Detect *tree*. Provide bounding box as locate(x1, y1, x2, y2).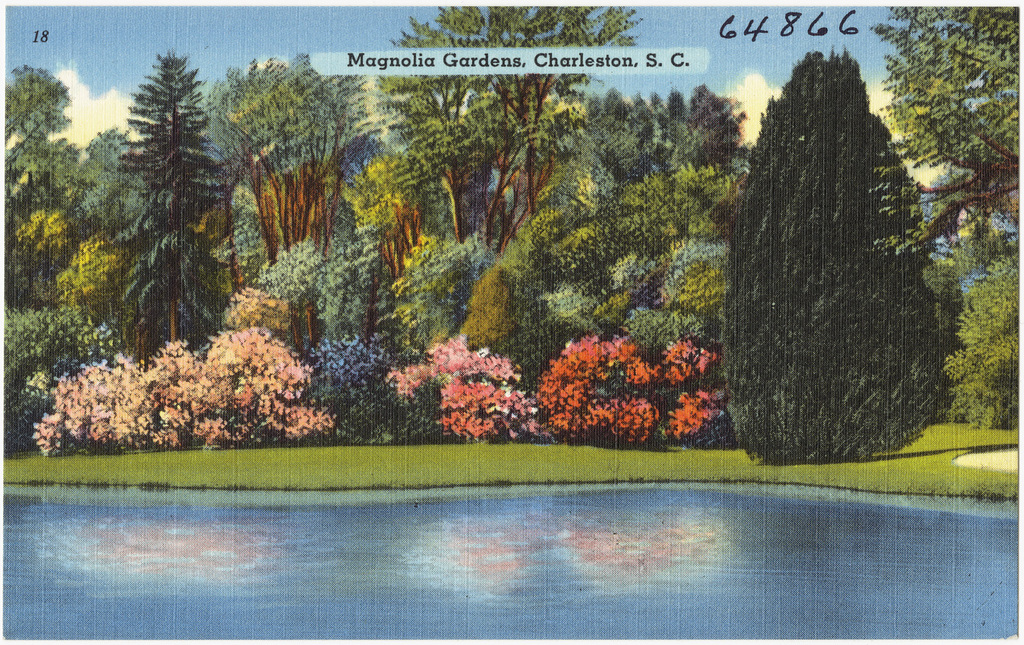
locate(682, 81, 724, 201).
